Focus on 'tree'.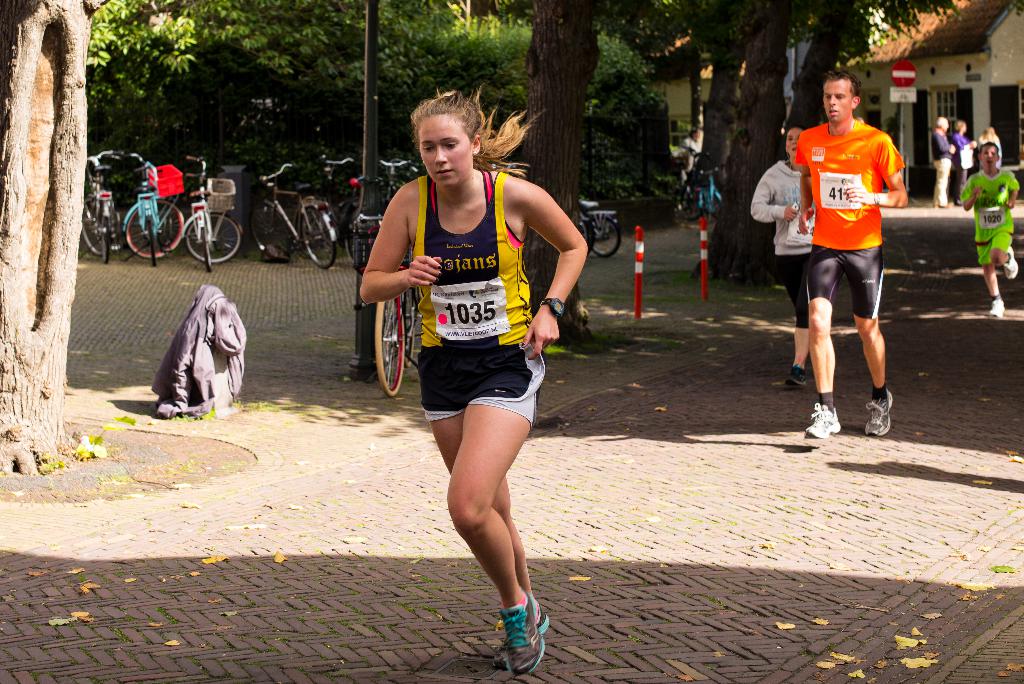
Focused at [left=0, top=0, right=122, bottom=477].
